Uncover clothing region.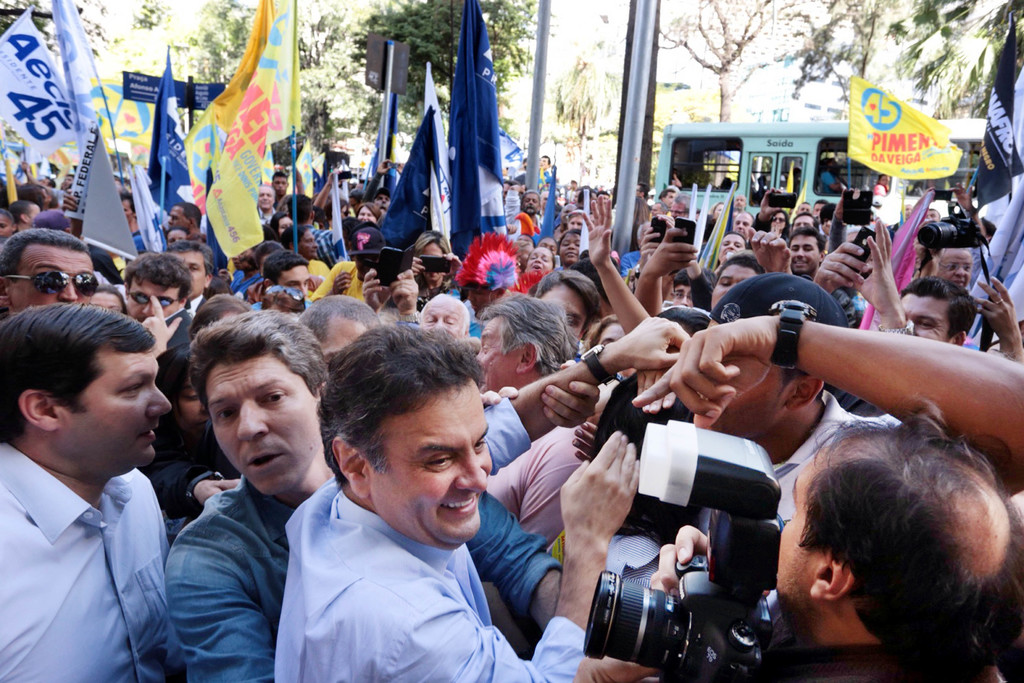
Uncovered: [273, 470, 585, 682].
